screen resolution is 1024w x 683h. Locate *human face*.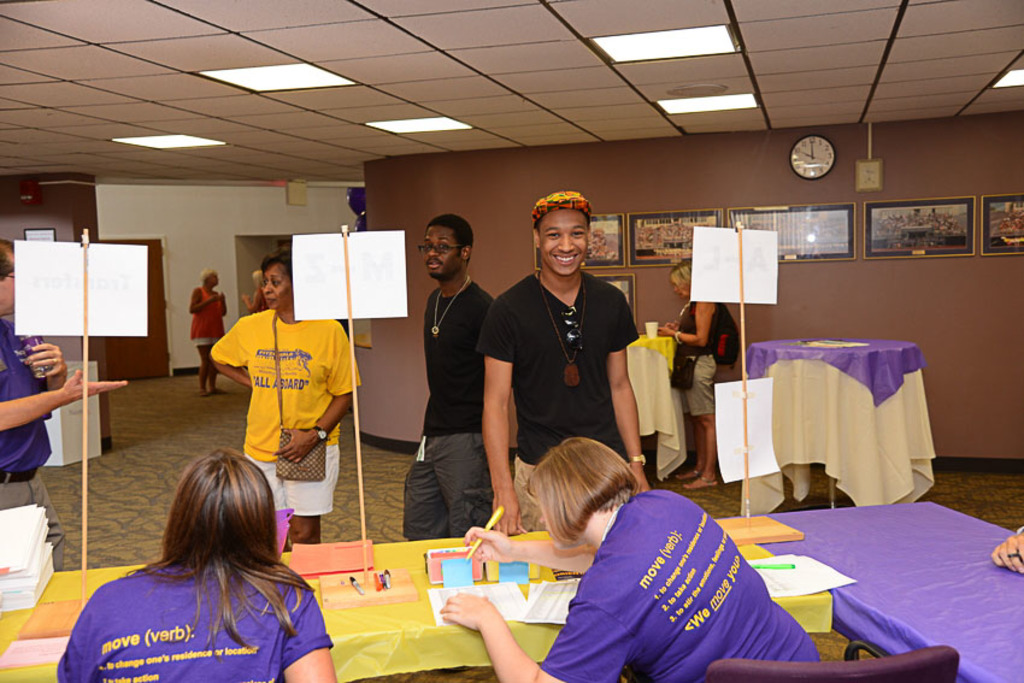
(543,206,588,277).
